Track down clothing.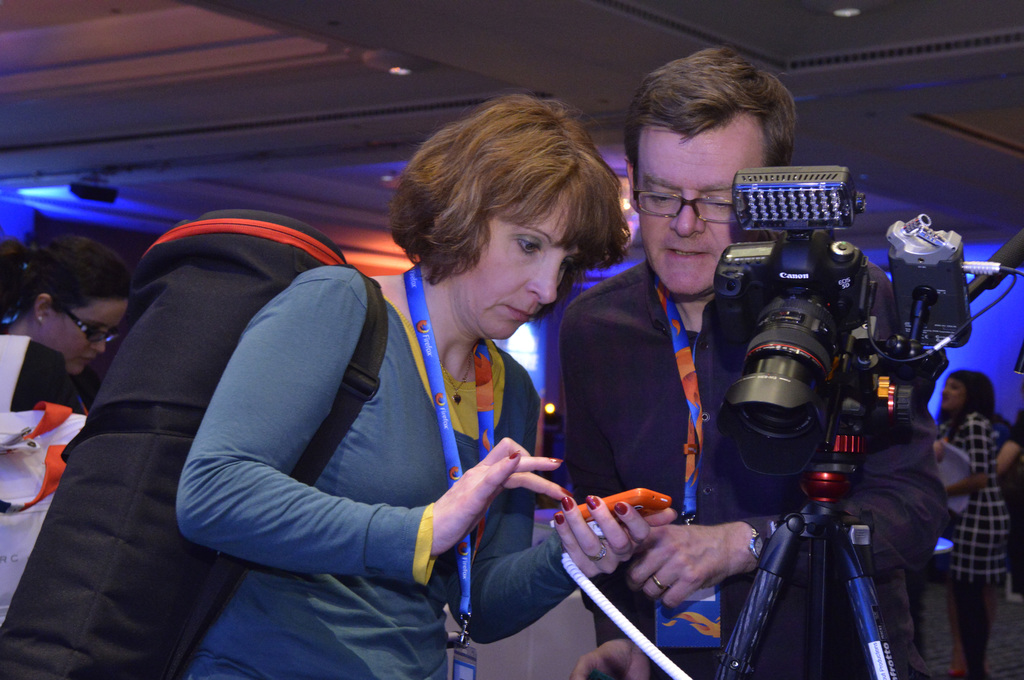
Tracked to bbox(127, 198, 541, 658).
